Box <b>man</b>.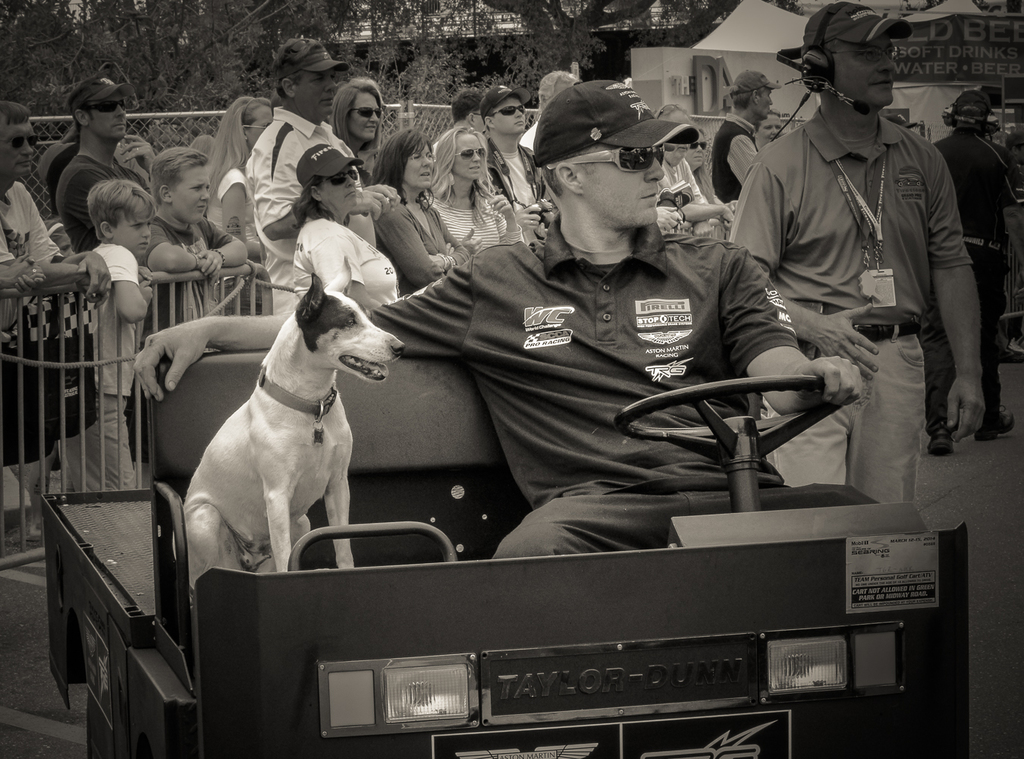
<box>655,108,733,242</box>.
